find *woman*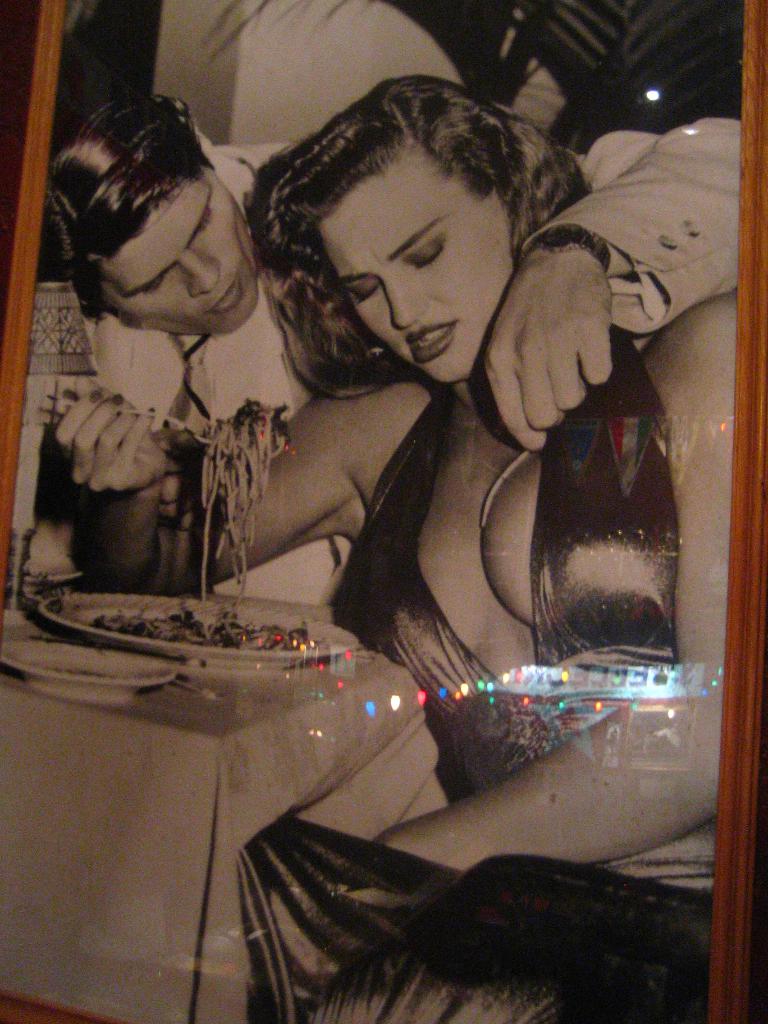
Rect(49, 70, 749, 1023)
